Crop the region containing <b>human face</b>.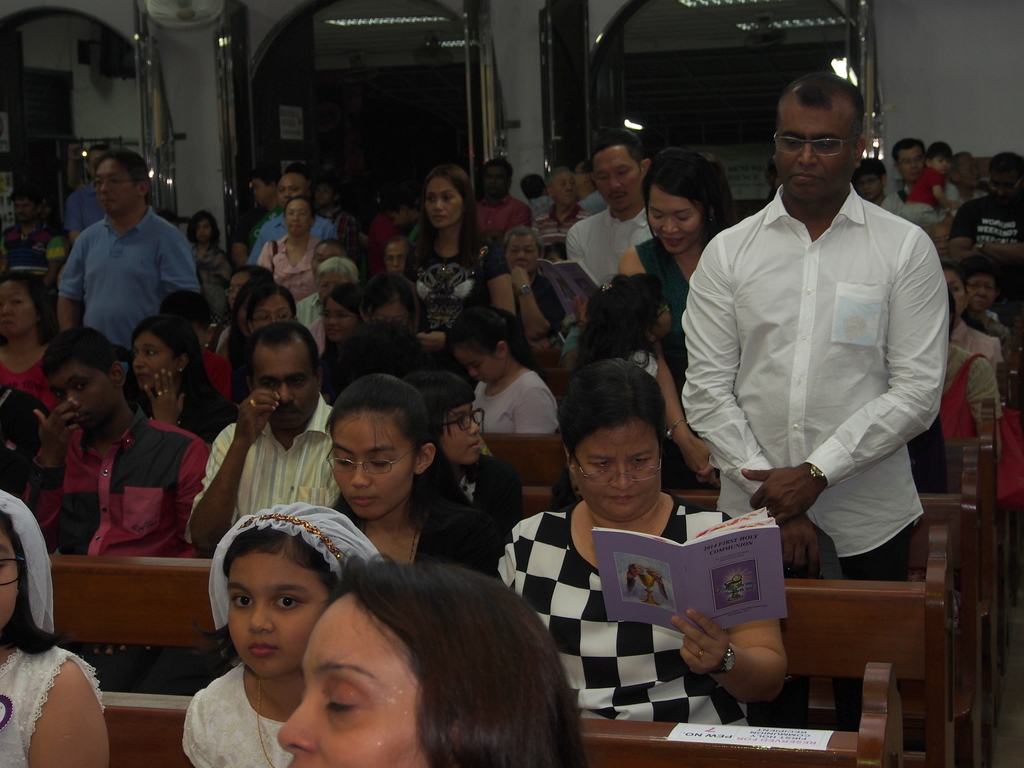
Crop region: {"x1": 773, "y1": 94, "x2": 851, "y2": 204}.
